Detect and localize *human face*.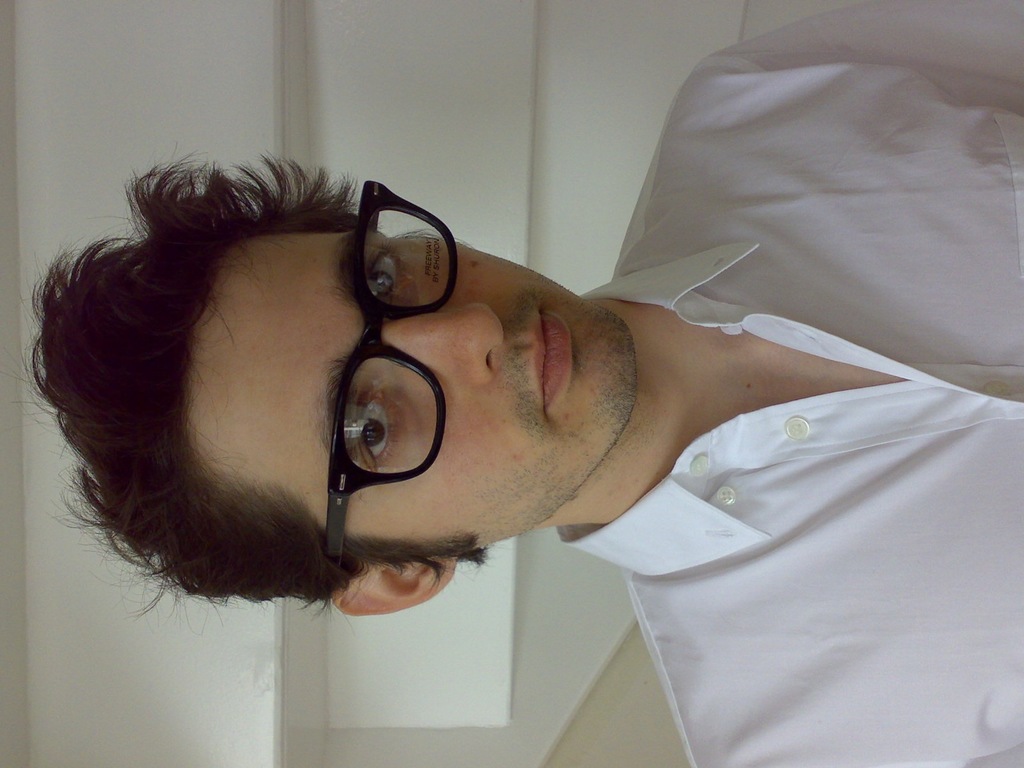
Localized at rect(189, 229, 634, 566).
